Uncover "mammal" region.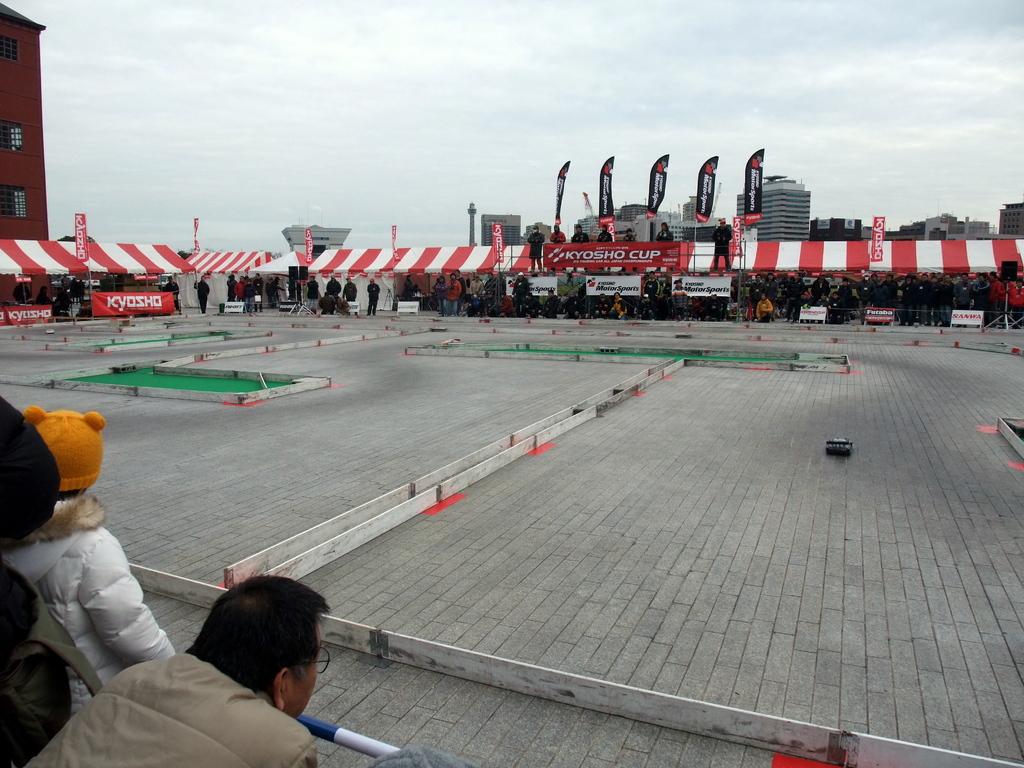
Uncovered: [left=268, top=275, right=284, bottom=308].
